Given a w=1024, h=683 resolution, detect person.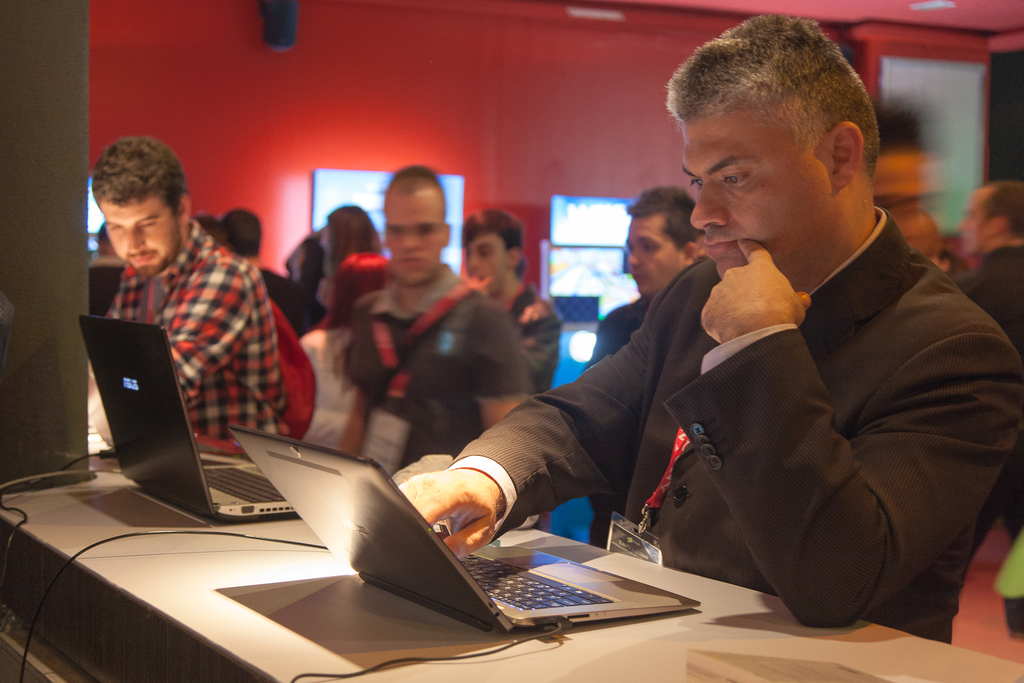
crop(212, 204, 320, 336).
